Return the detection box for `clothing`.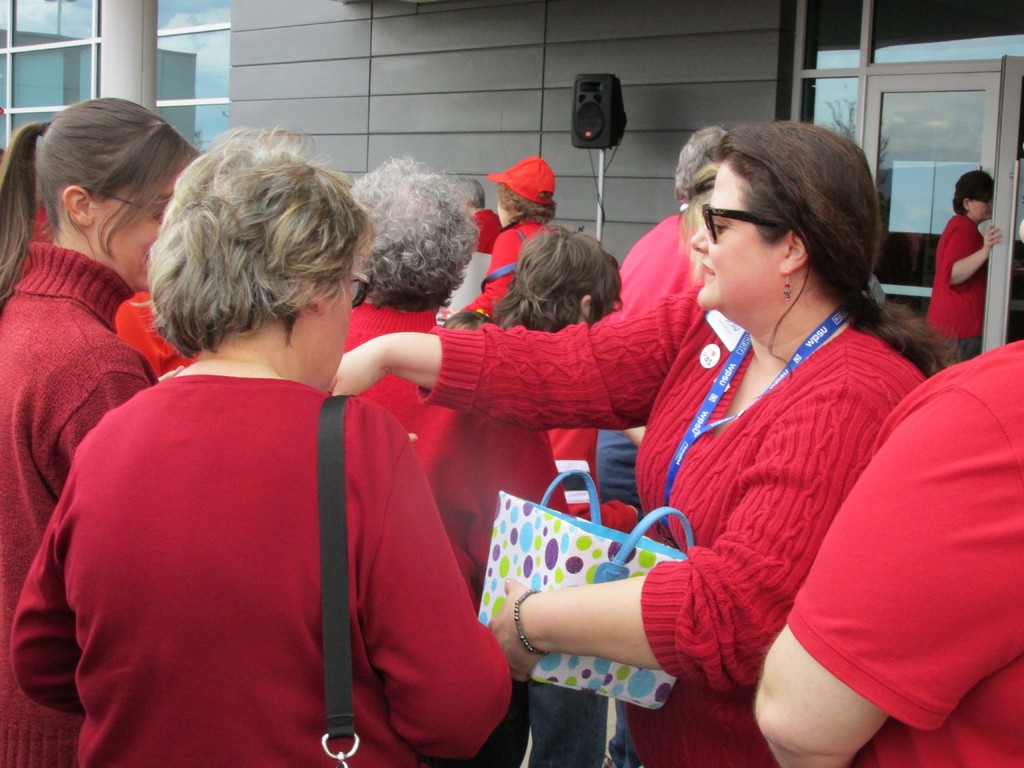
[x1=467, y1=217, x2=552, y2=325].
